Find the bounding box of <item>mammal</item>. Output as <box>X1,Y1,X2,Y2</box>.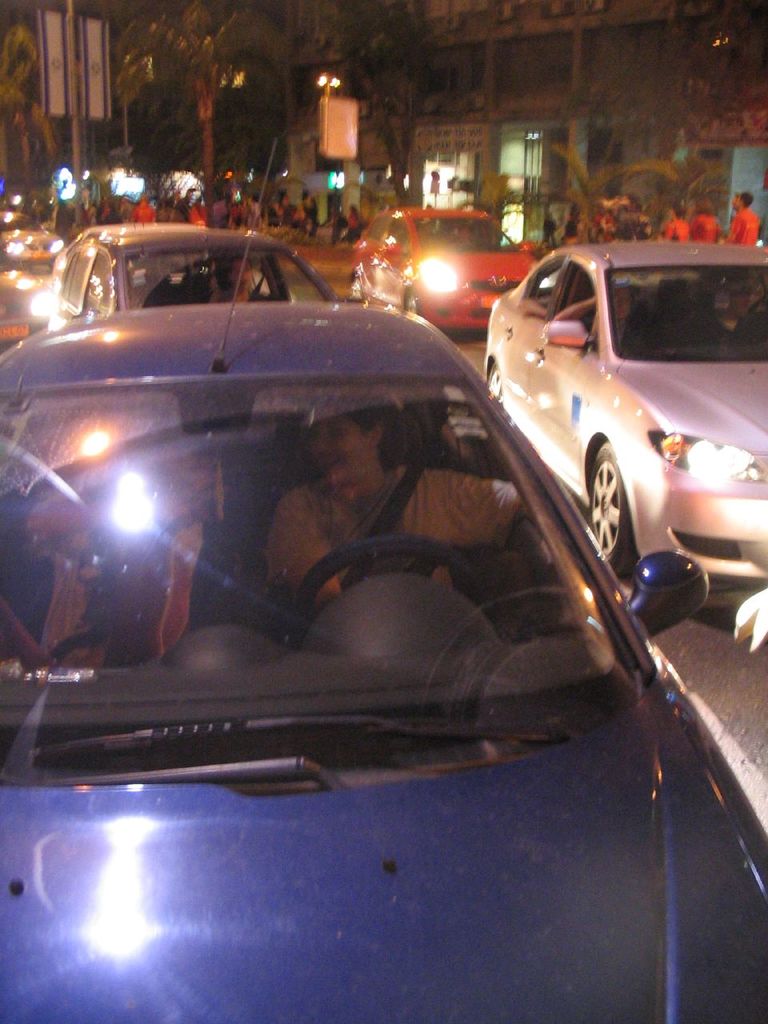
<box>660,202,690,242</box>.
